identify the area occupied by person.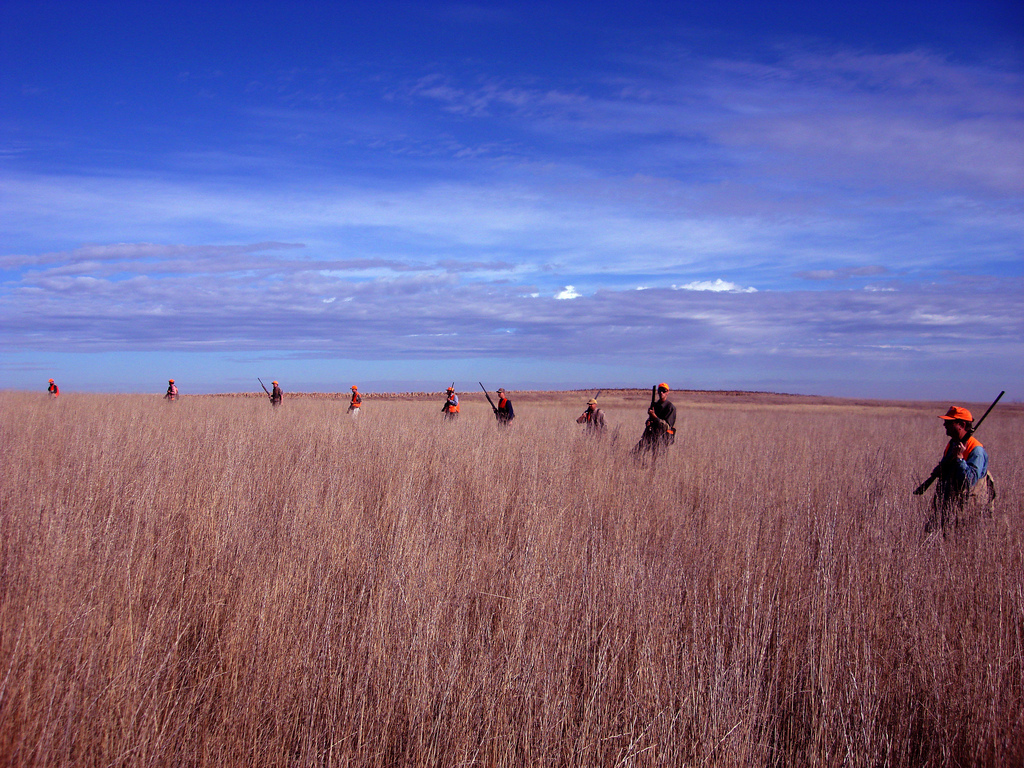
Area: (left=164, top=381, right=180, bottom=403).
